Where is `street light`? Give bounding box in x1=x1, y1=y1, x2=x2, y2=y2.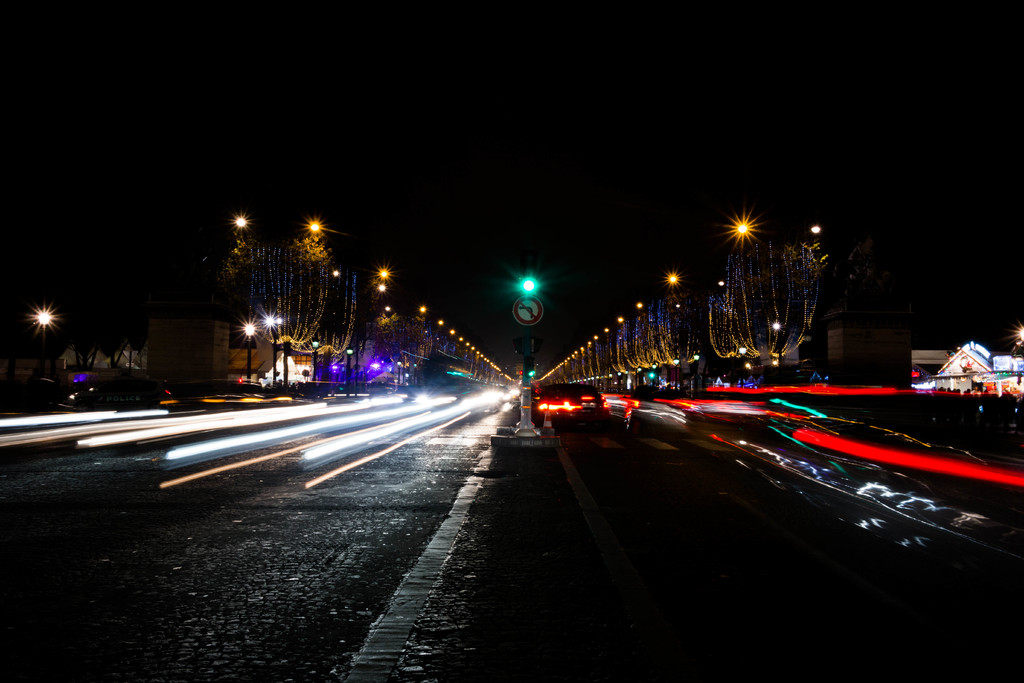
x1=490, y1=363, x2=502, y2=371.
